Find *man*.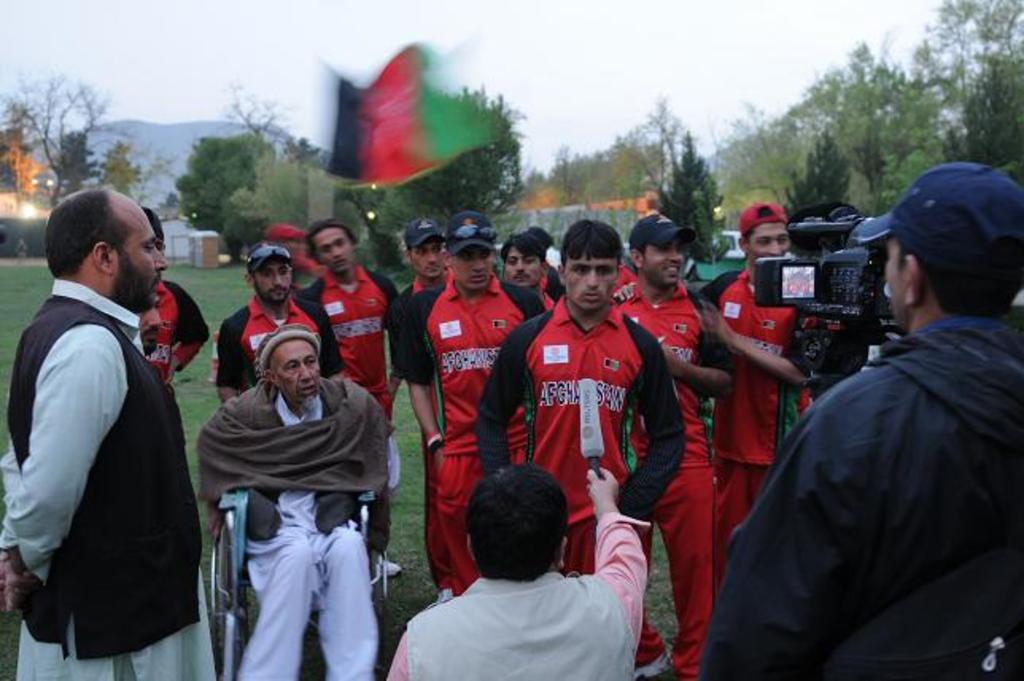
{"left": 490, "top": 221, "right": 552, "bottom": 320}.
